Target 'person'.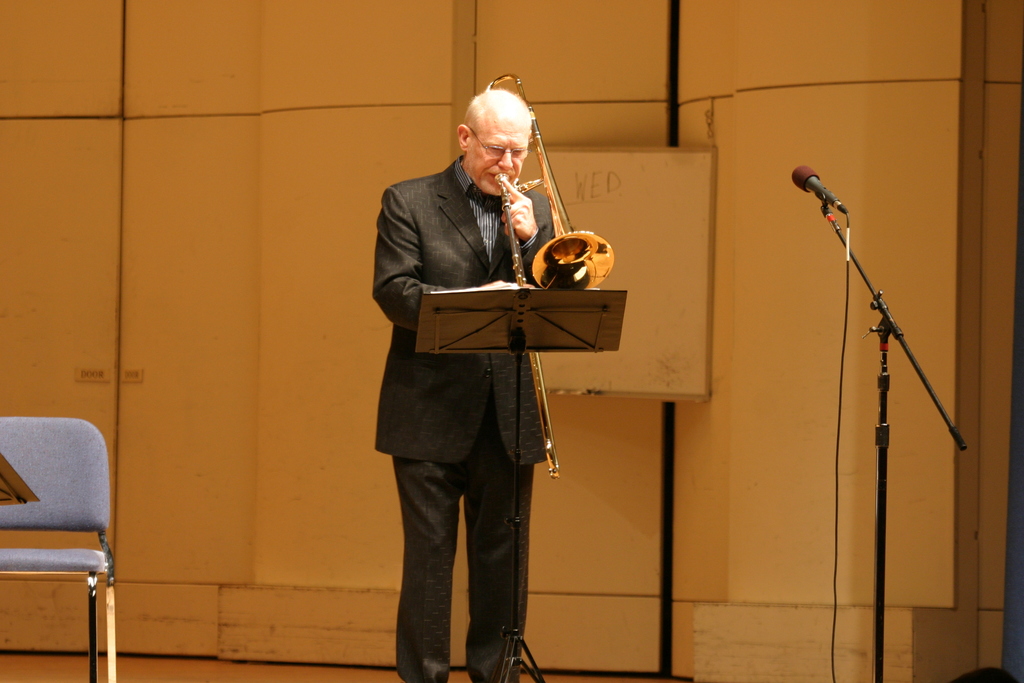
Target region: x1=372 y1=83 x2=569 y2=682.
